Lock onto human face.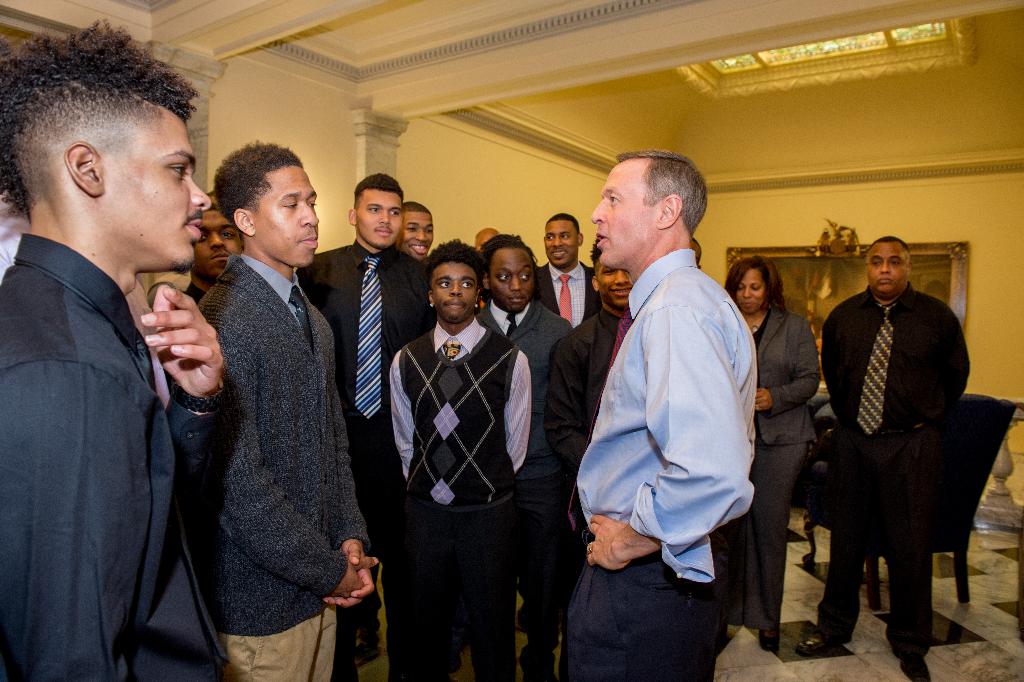
Locked: region(427, 260, 474, 320).
